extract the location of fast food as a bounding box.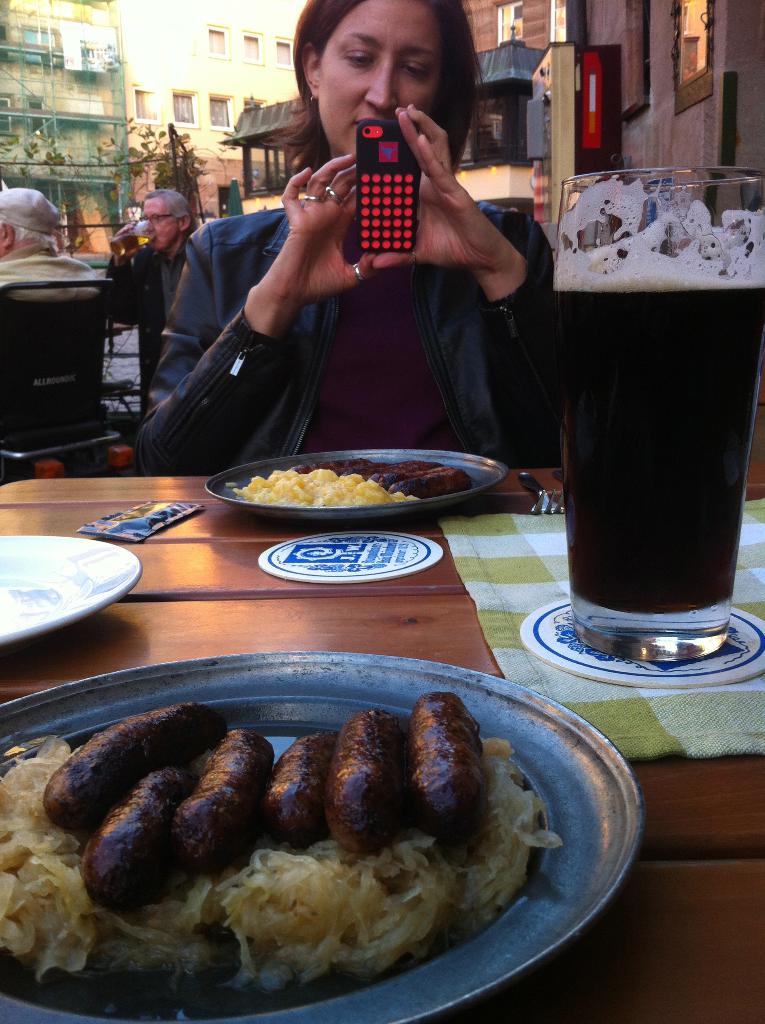
Rect(287, 452, 471, 497).
